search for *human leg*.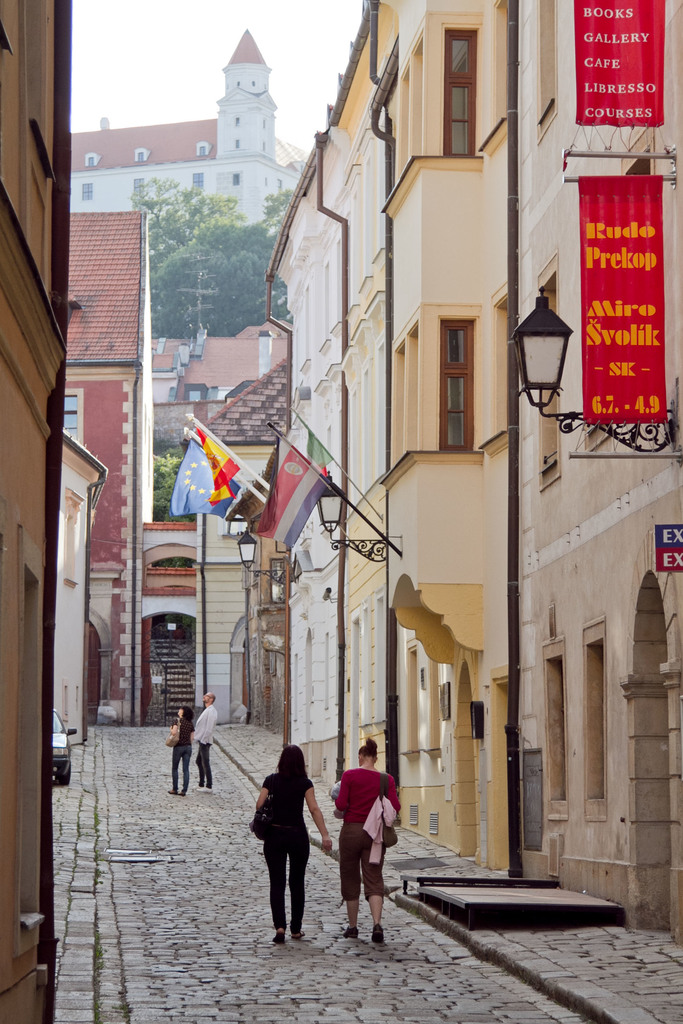
Found at left=198, top=746, right=205, bottom=781.
